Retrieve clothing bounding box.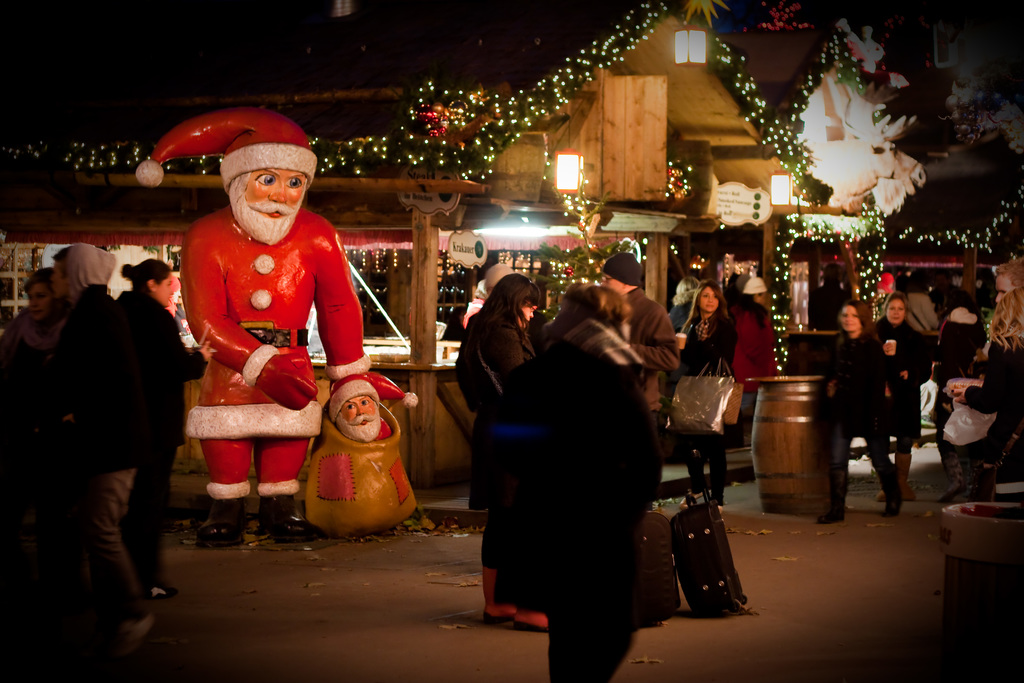
Bounding box: [930, 319, 996, 520].
